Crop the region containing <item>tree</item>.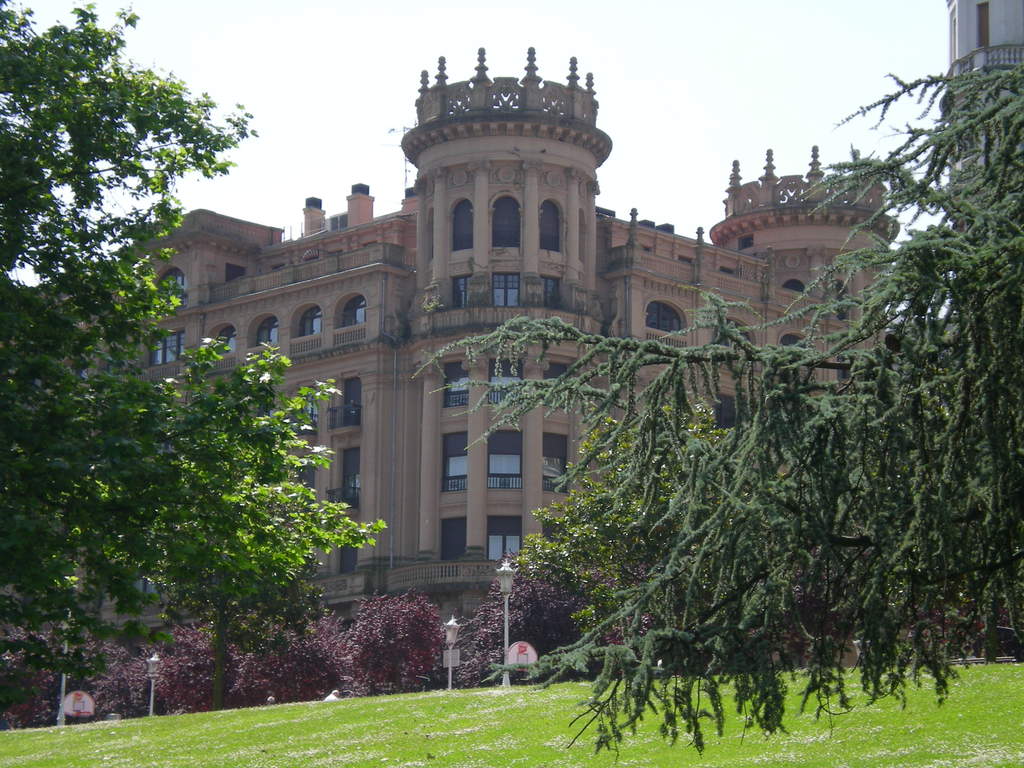
Crop region: bbox(410, 69, 1023, 767).
